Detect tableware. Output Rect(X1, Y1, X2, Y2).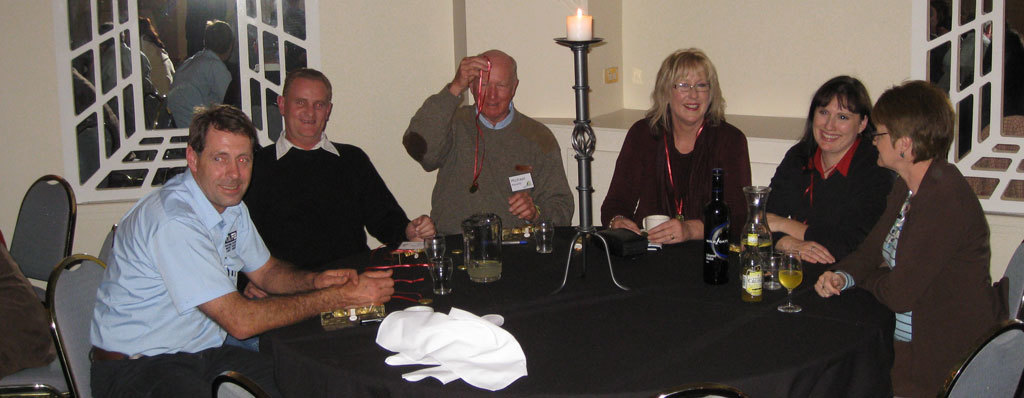
Rect(642, 214, 672, 234).
